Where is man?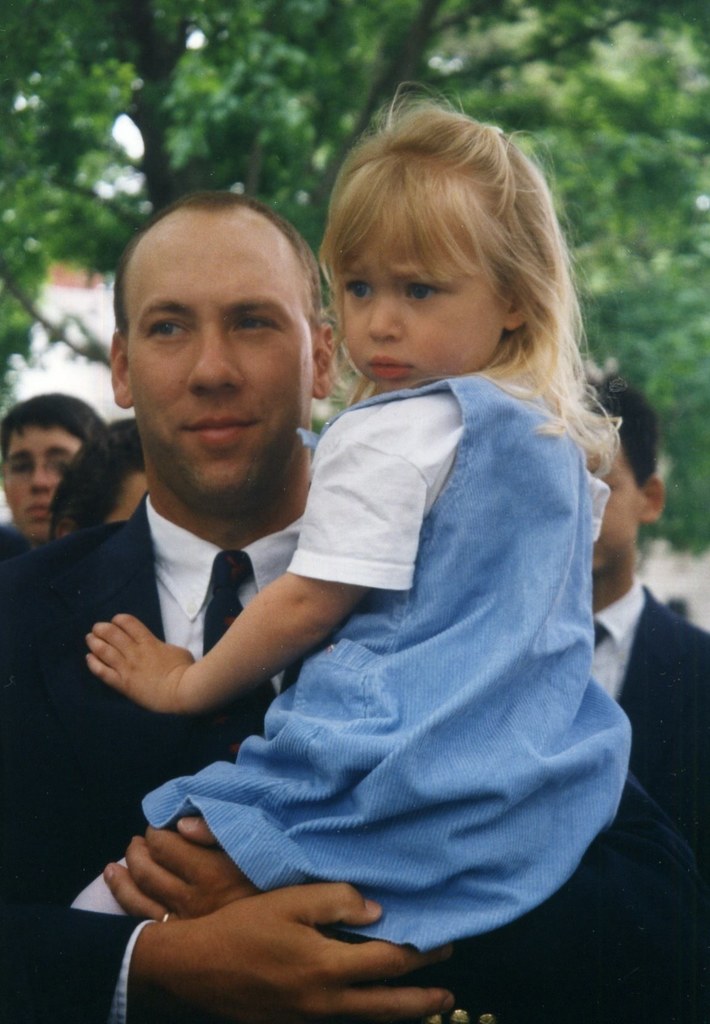
(559, 362, 709, 867).
